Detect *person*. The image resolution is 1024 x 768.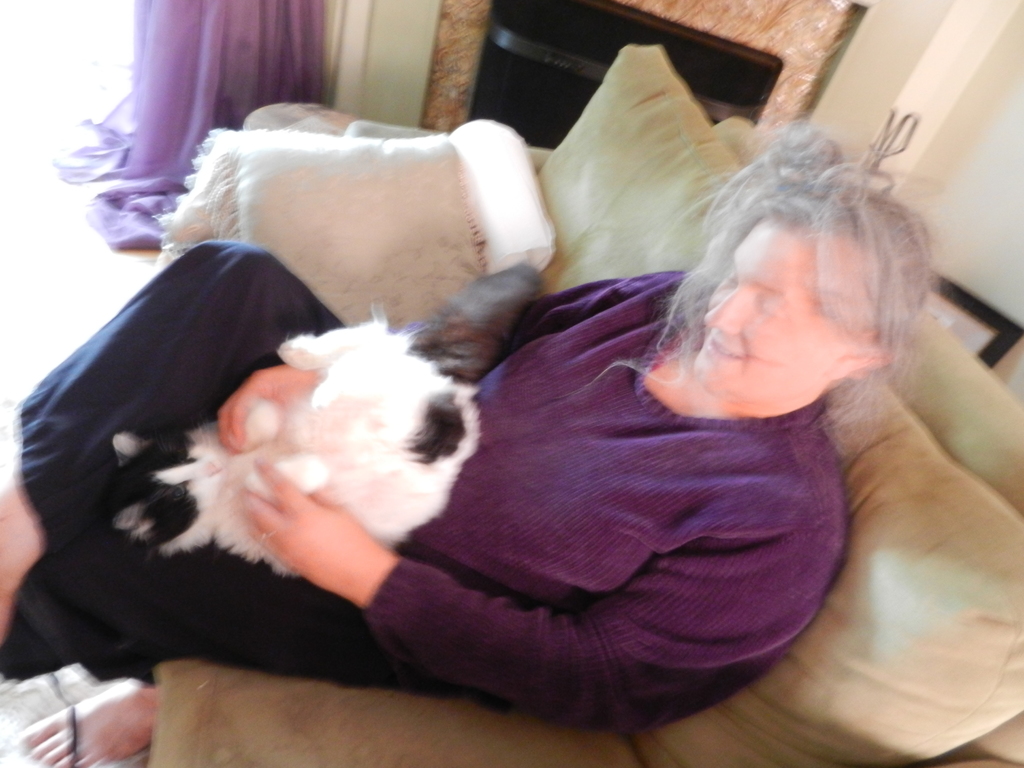
{"left": 95, "top": 92, "right": 954, "bottom": 740}.
